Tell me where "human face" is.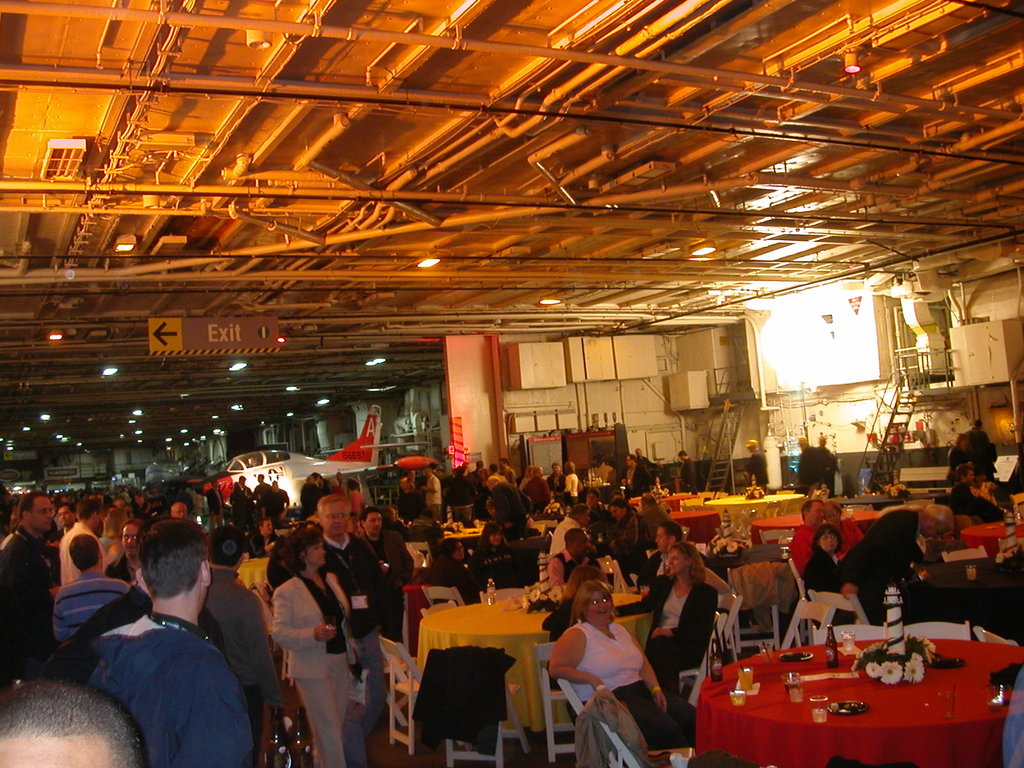
"human face" is at rect(303, 538, 329, 569).
